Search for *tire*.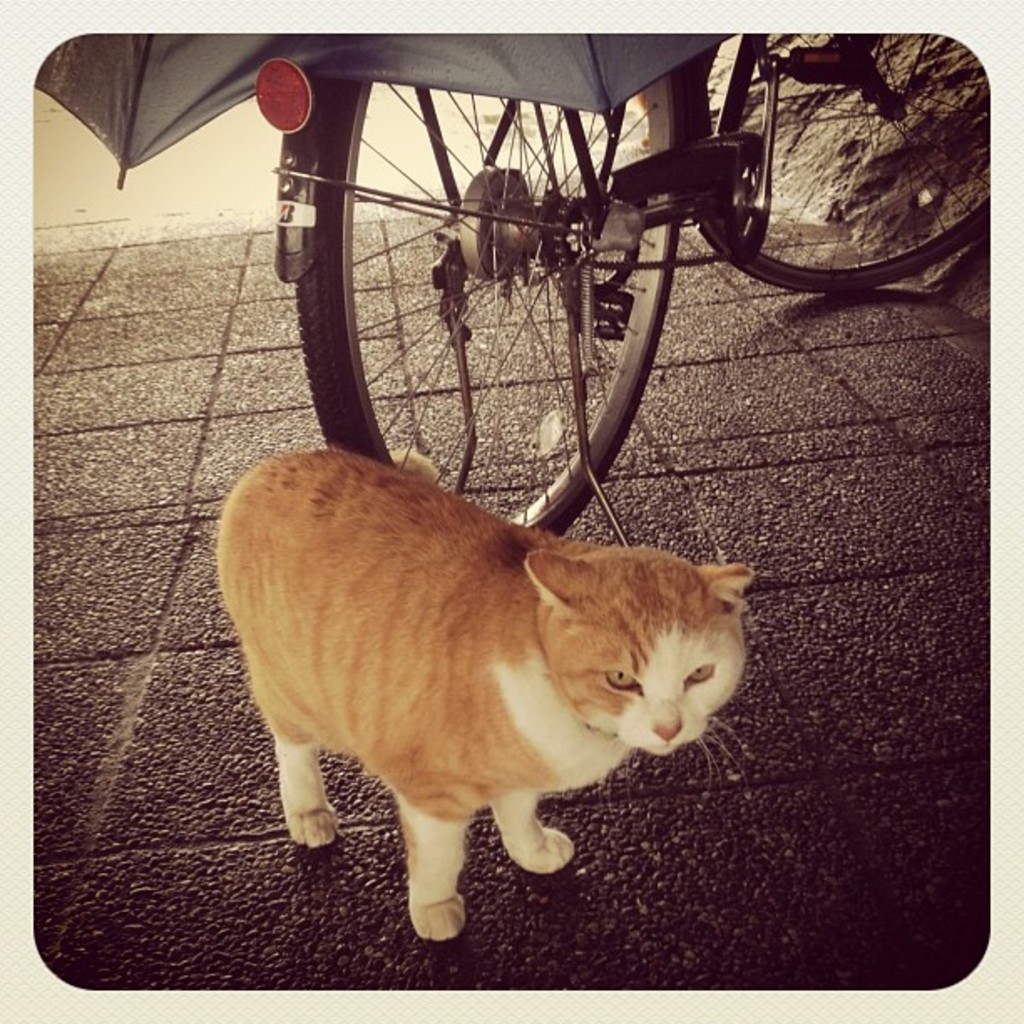
Found at bbox(294, 65, 684, 525).
